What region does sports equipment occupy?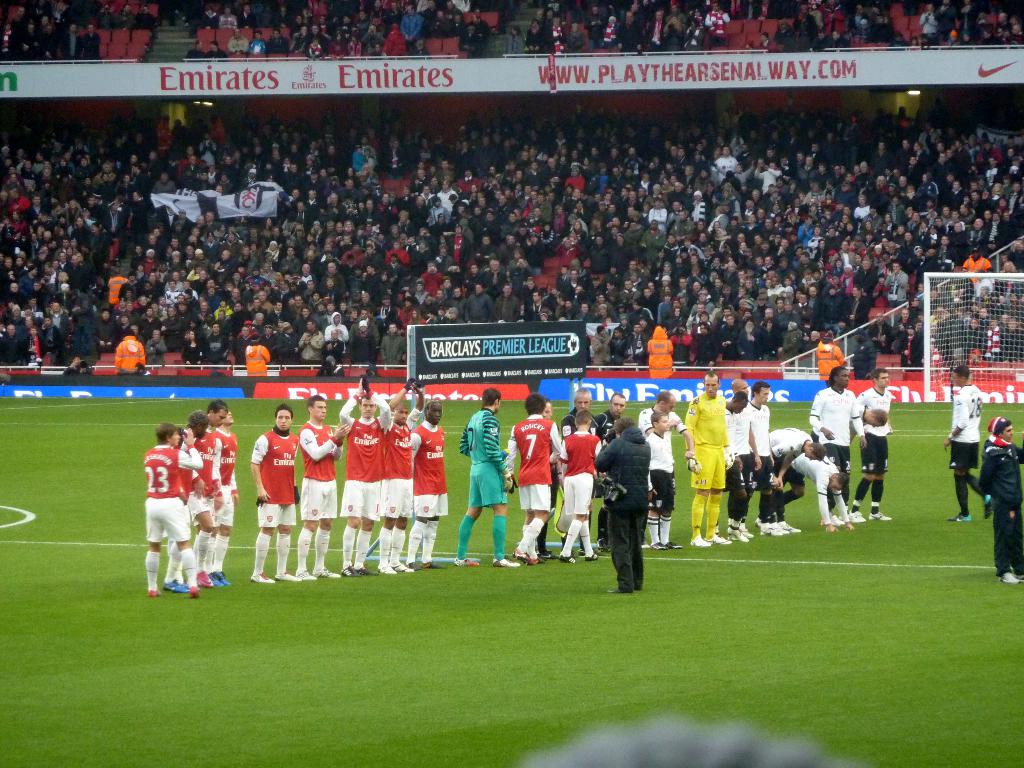
340,564,358,577.
